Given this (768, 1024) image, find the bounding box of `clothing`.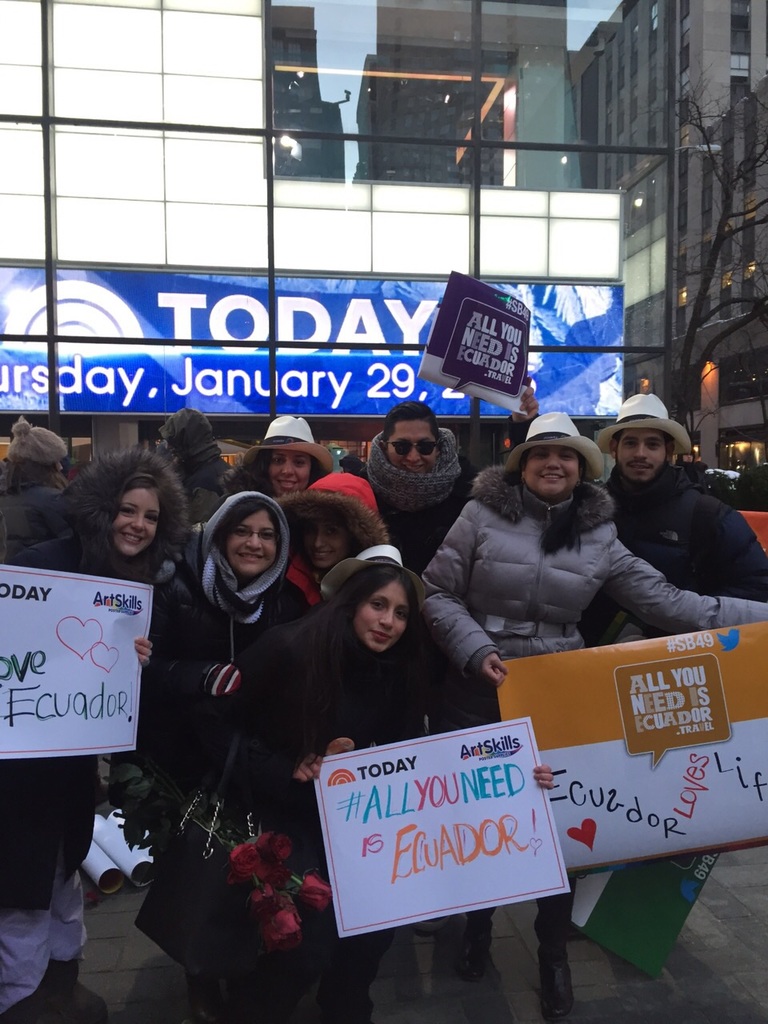
<region>0, 454, 70, 553</region>.
